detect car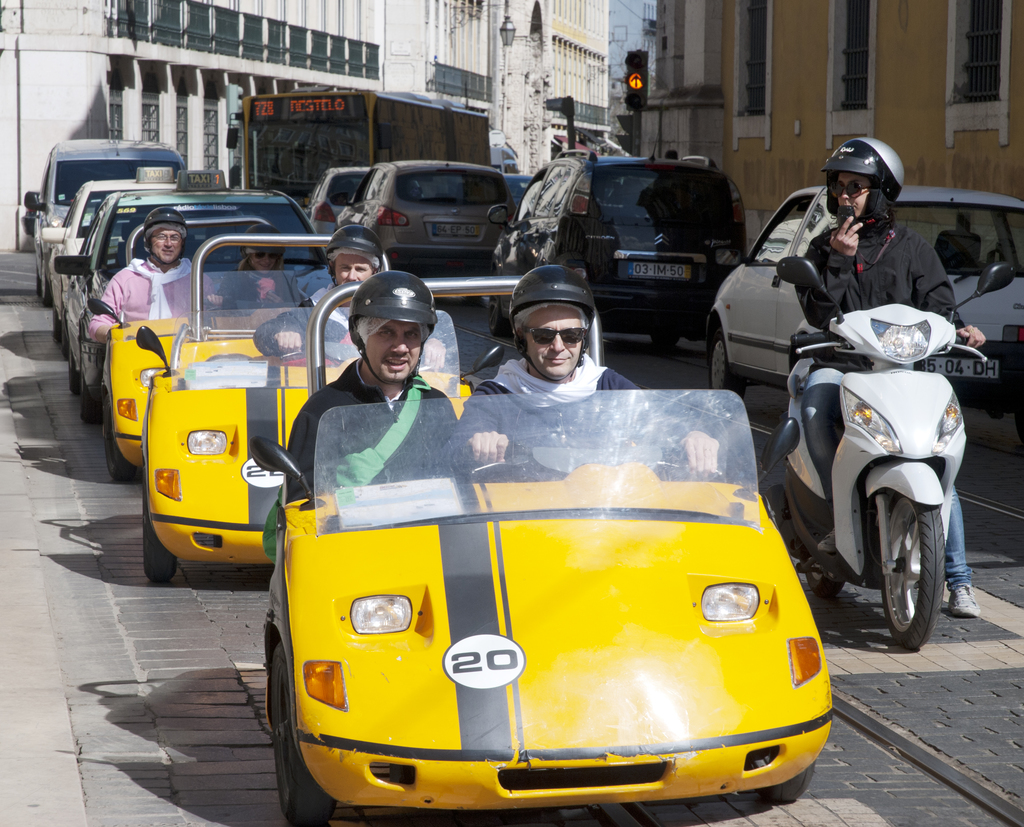
(89, 214, 325, 472)
